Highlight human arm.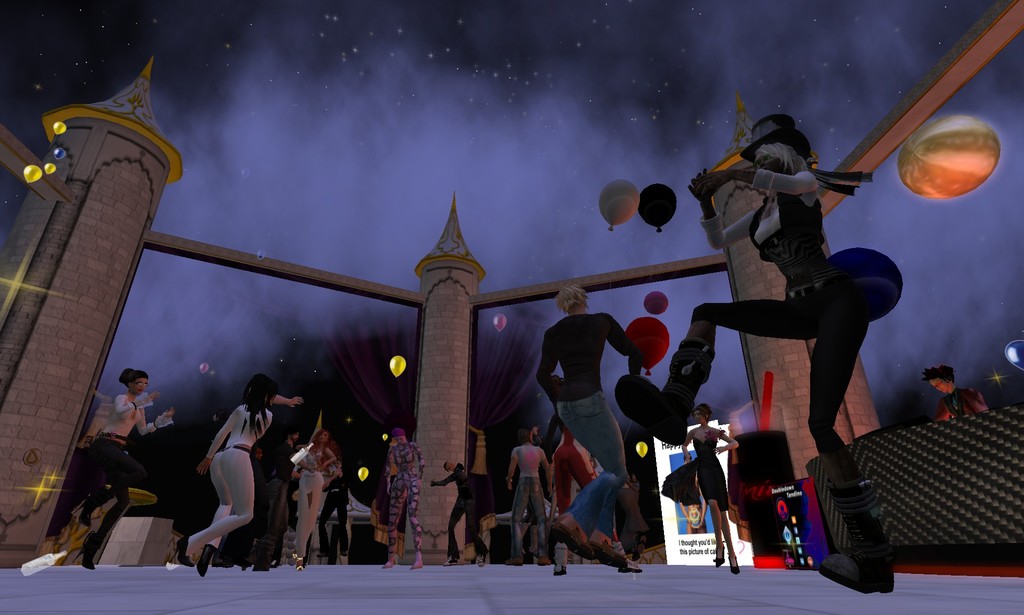
Highlighted region: bbox=(292, 458, 311, 475).
